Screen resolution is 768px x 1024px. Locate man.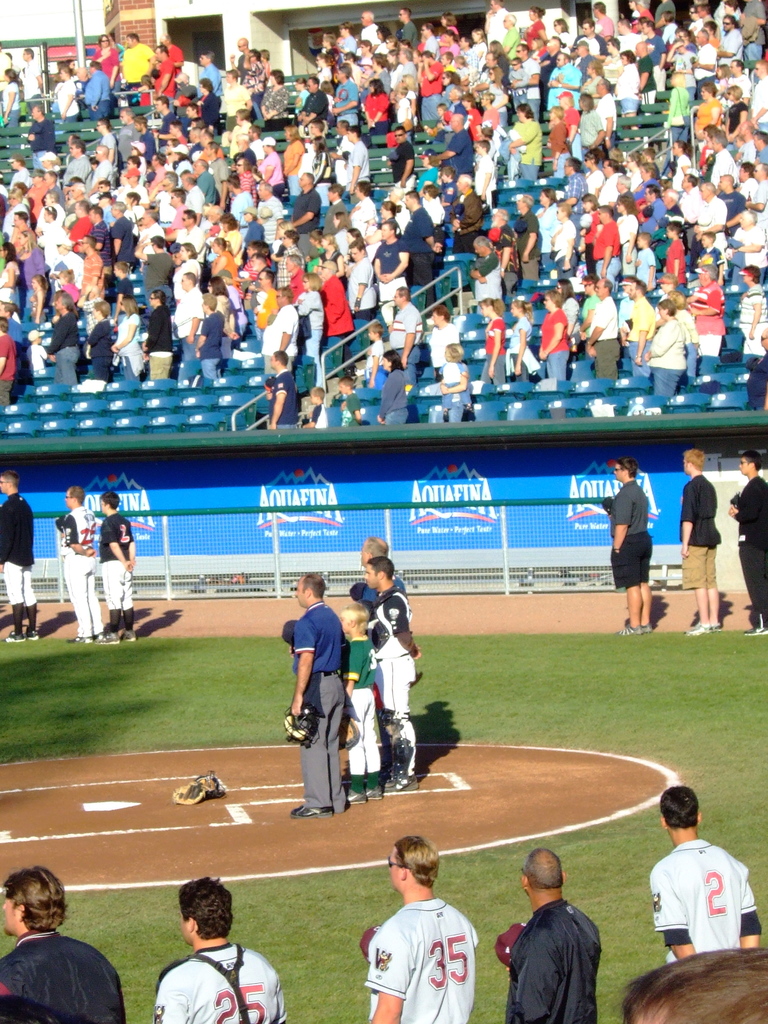
[0, 317, 15, 405].
